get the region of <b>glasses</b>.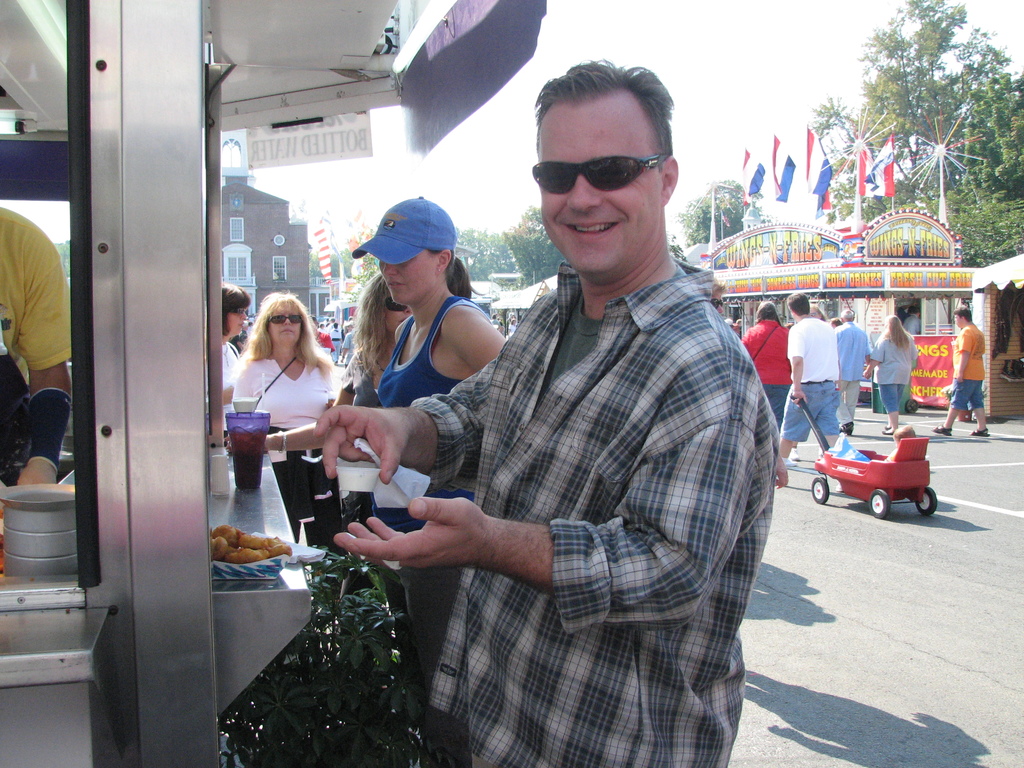
rect(263, 313, 310, 329).
